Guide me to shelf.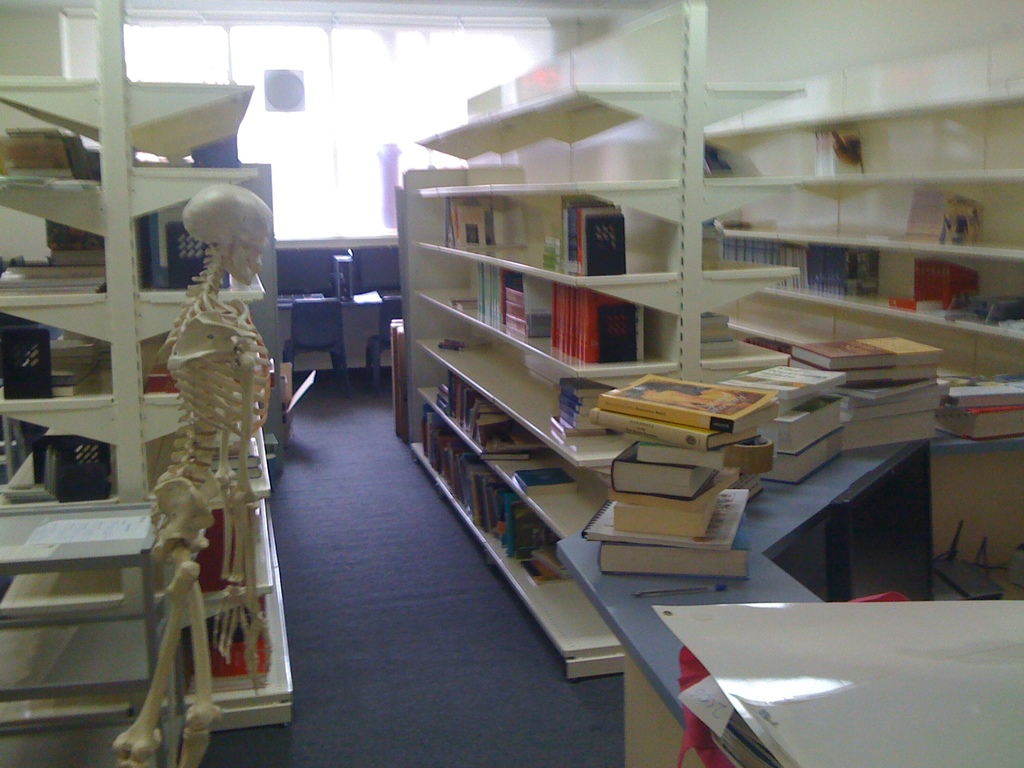
Guidance: box(0, 607, 165, 740).
